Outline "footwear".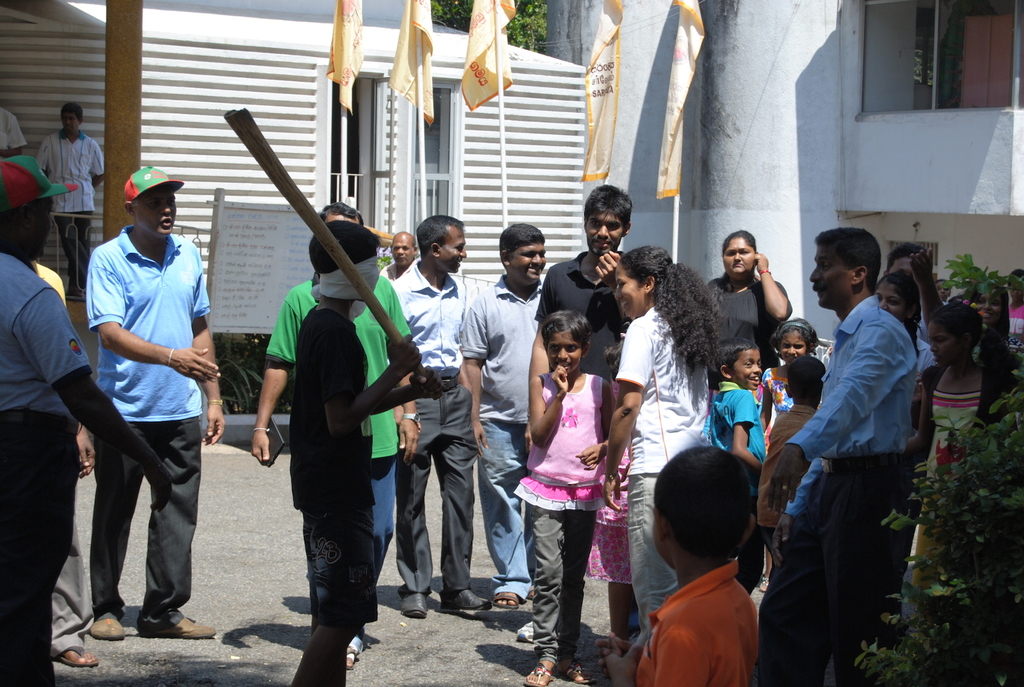
Outline: (137, 622, 220, 638).
